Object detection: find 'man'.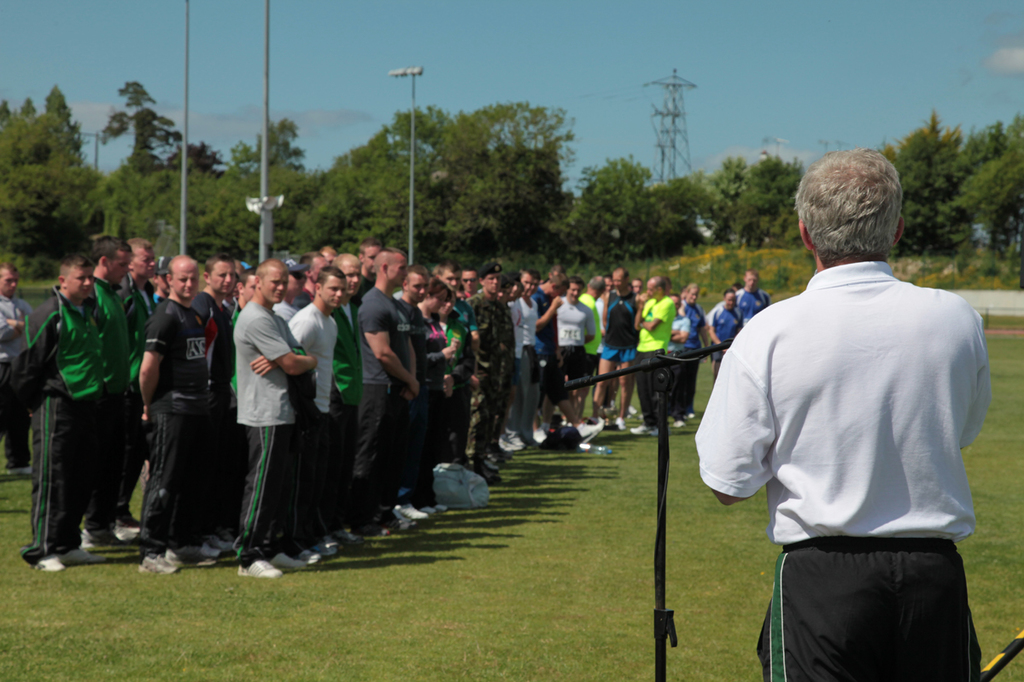
{"left": 90, "top": 229, "right": 151, "bottom": 563}.
